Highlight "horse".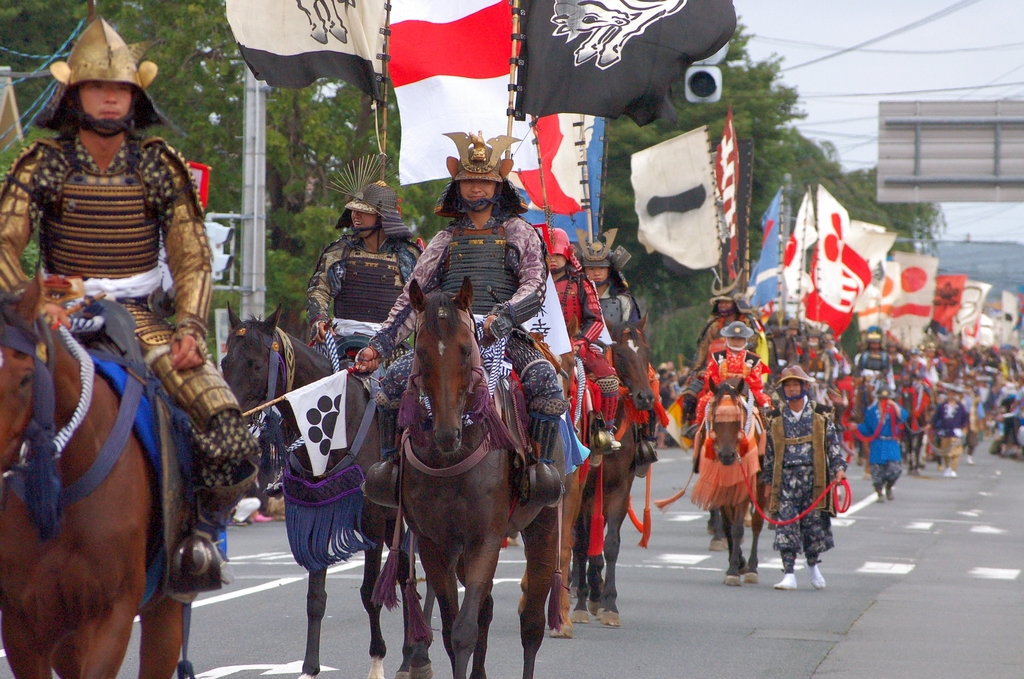
Highlighted region: Rect(576, 314, 659, 628).
